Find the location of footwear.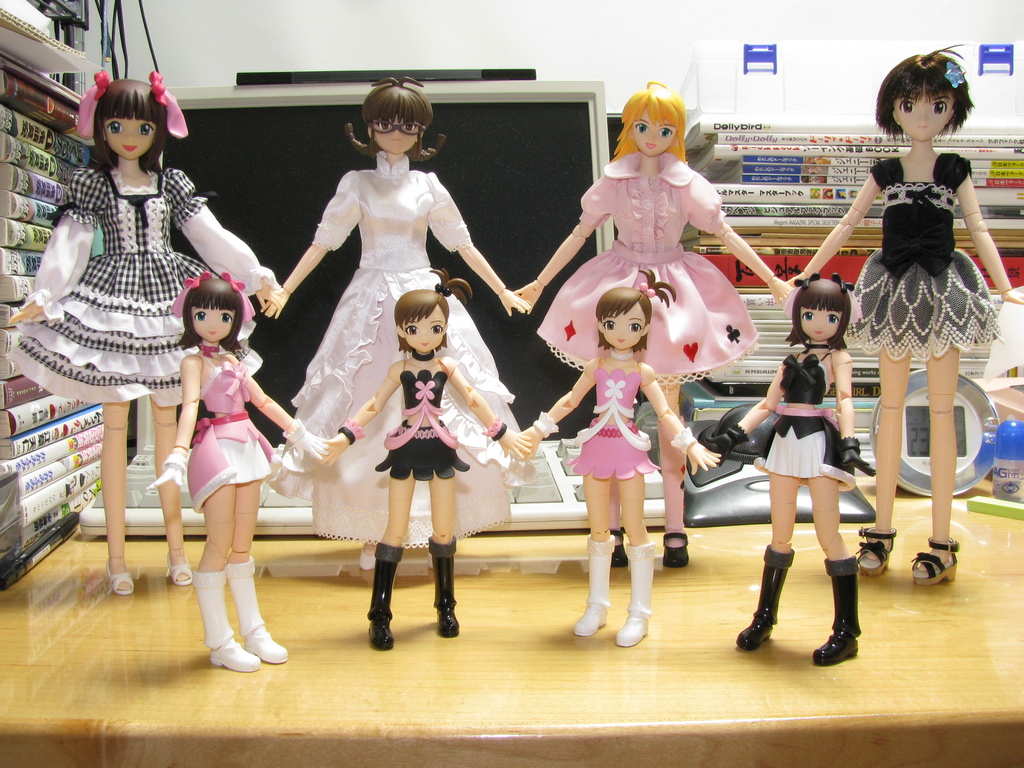
Location: 854:526:893:579.
